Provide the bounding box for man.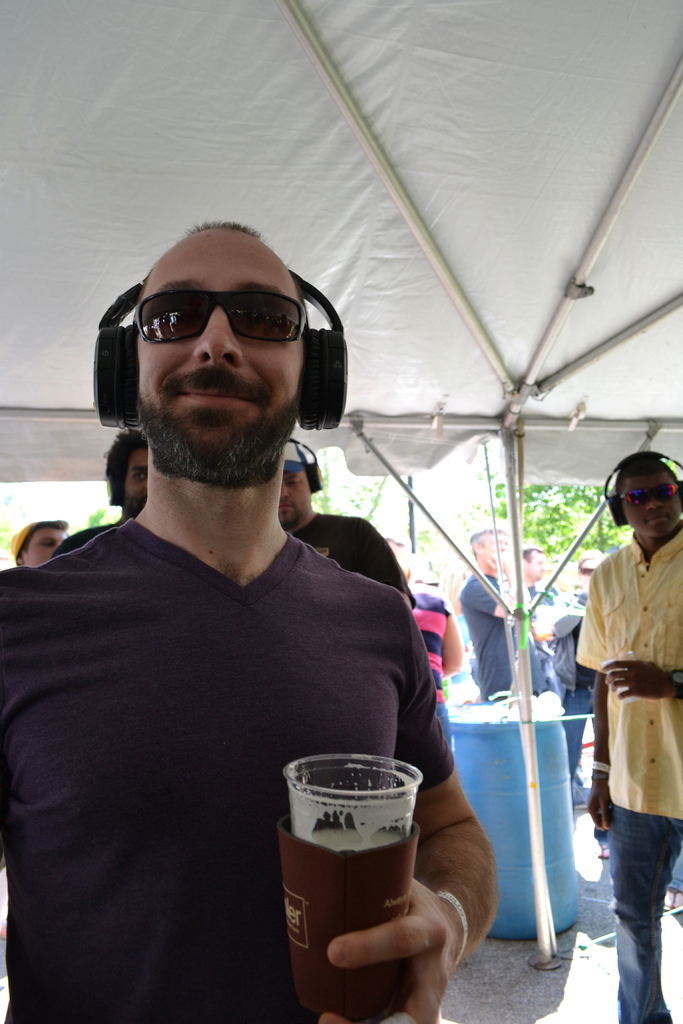
left=457, top=524, right=536, bottom=698.
